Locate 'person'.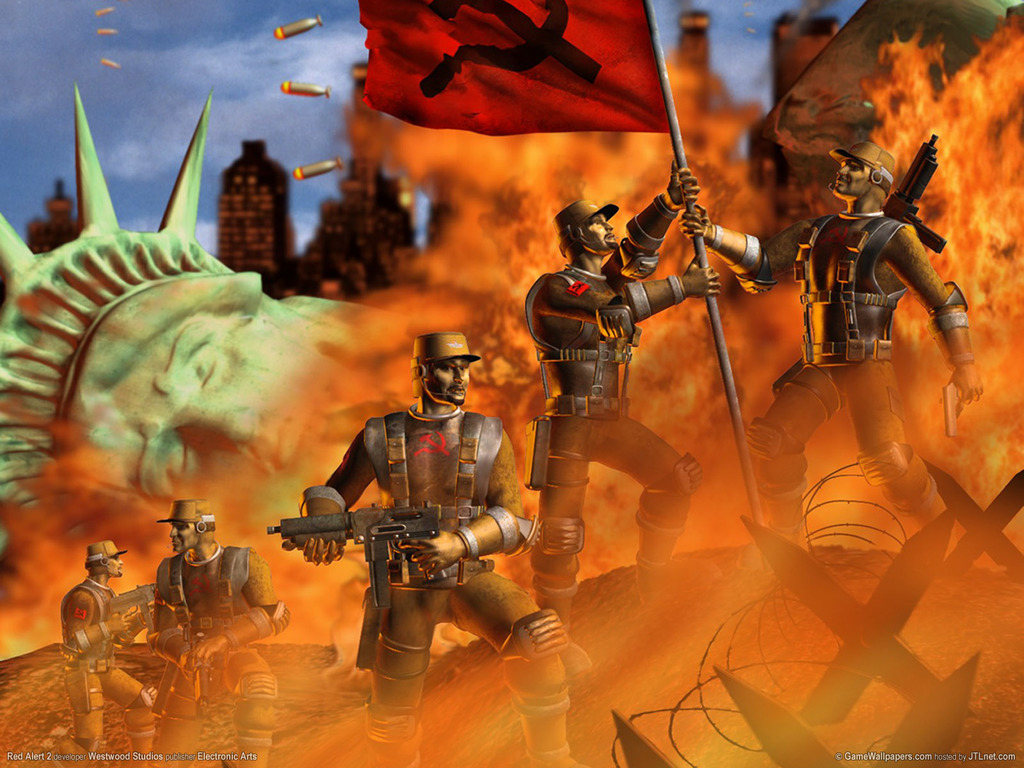
Bounding box: pyautogui.locateOnScreen(681, 125, 977, 557).
